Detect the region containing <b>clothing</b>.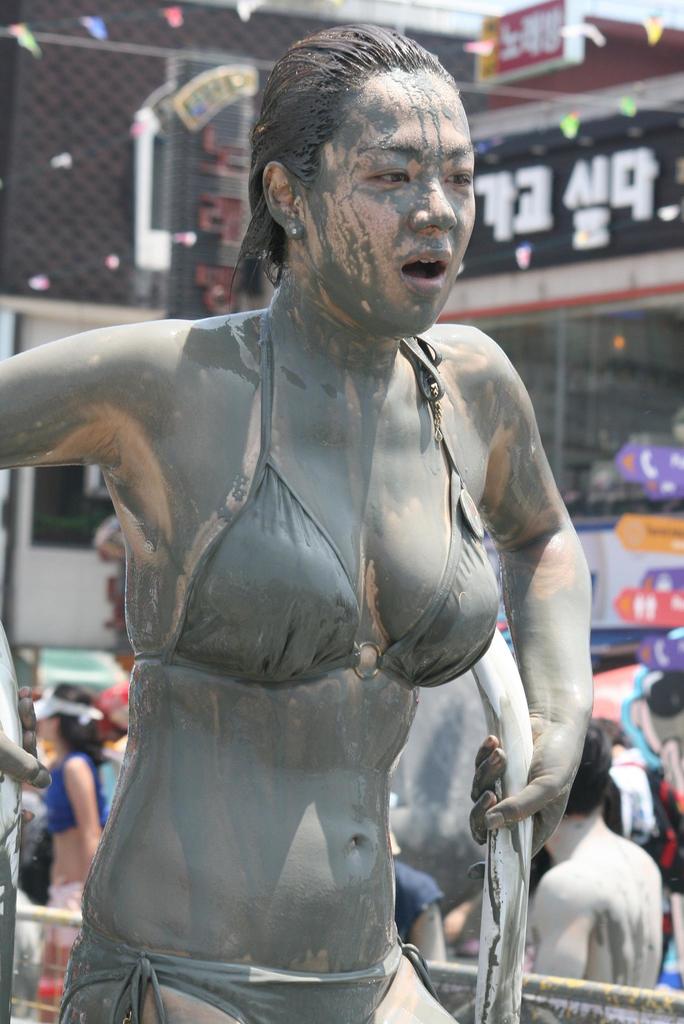
113,335,503,691.
